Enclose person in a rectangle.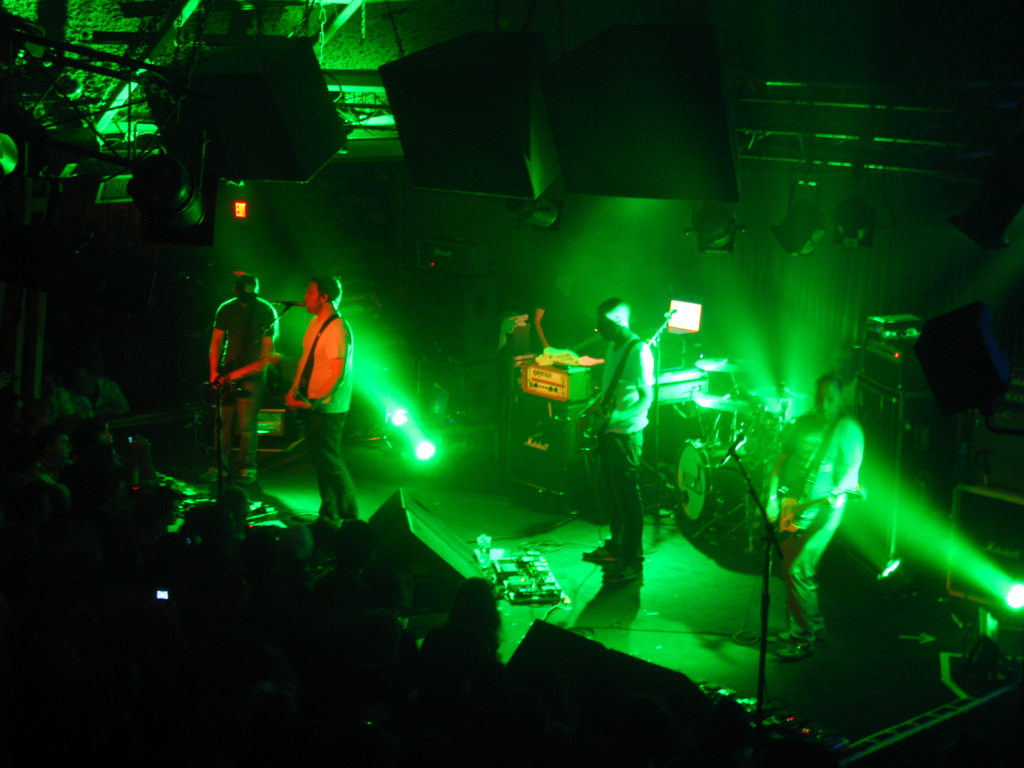
(205, 270, 278, 492).
